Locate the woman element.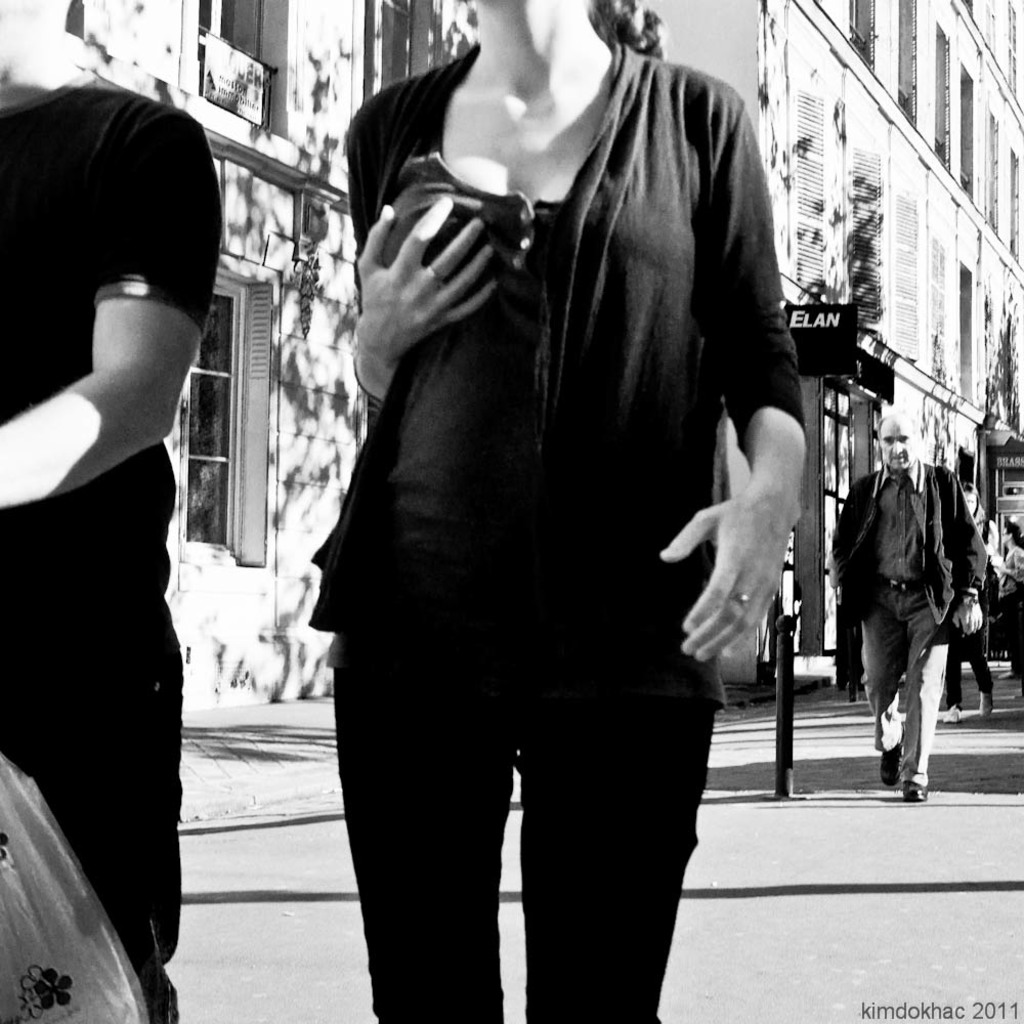
Element bbox: (303,0,834,1023).
